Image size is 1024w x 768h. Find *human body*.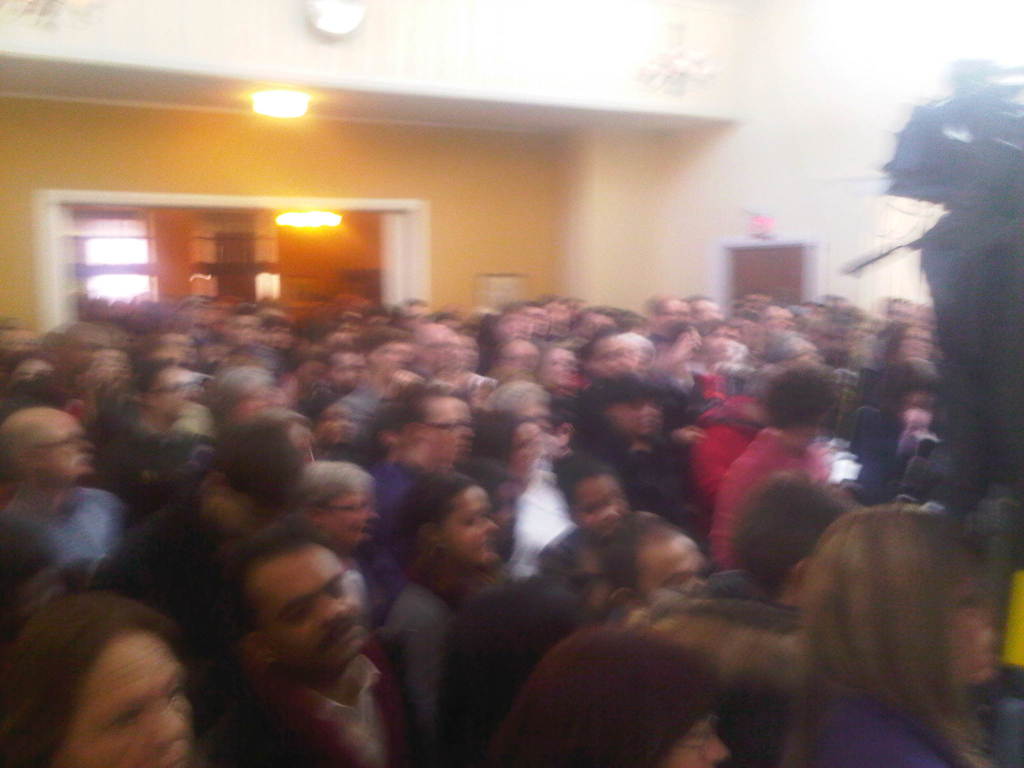
pyautogui.locateOnScreen(296, 458, 376, 555).
